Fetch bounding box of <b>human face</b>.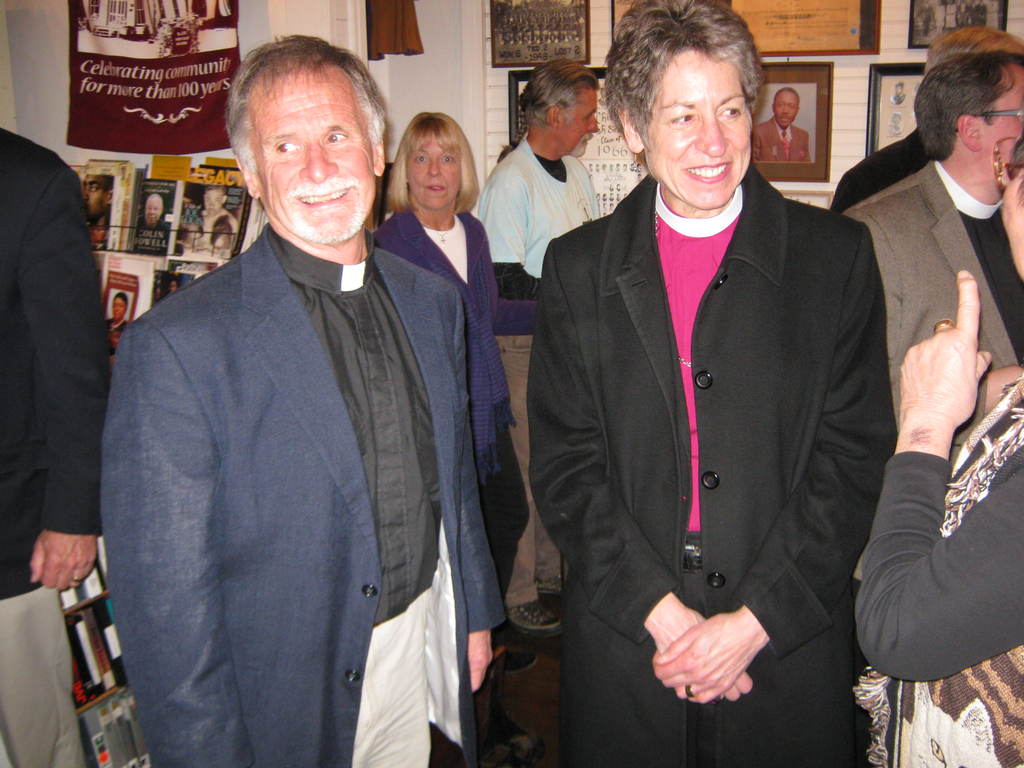
Bbox: (x1=645, y1=50, x2=751, y2=210).
